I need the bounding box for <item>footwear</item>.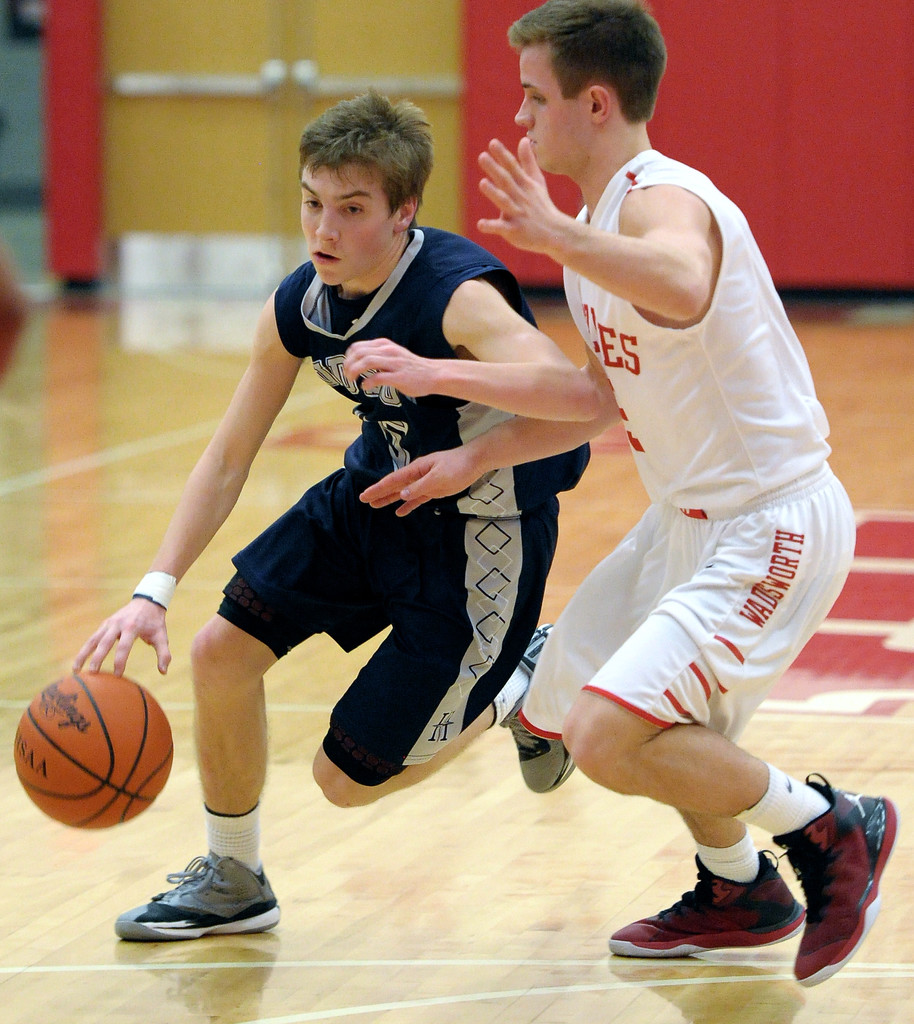
Here it is: [x1=117, y1=852, x2=278, y2=950].
